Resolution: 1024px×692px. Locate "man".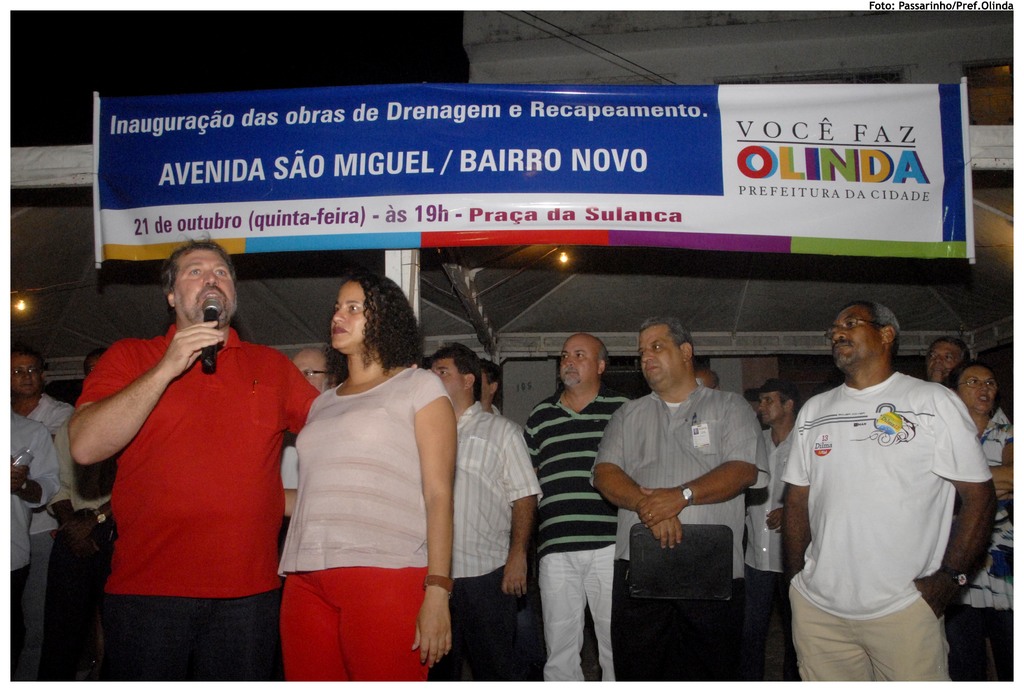
pyautogui.locateOnScreen(925, 337, 972, 385).
